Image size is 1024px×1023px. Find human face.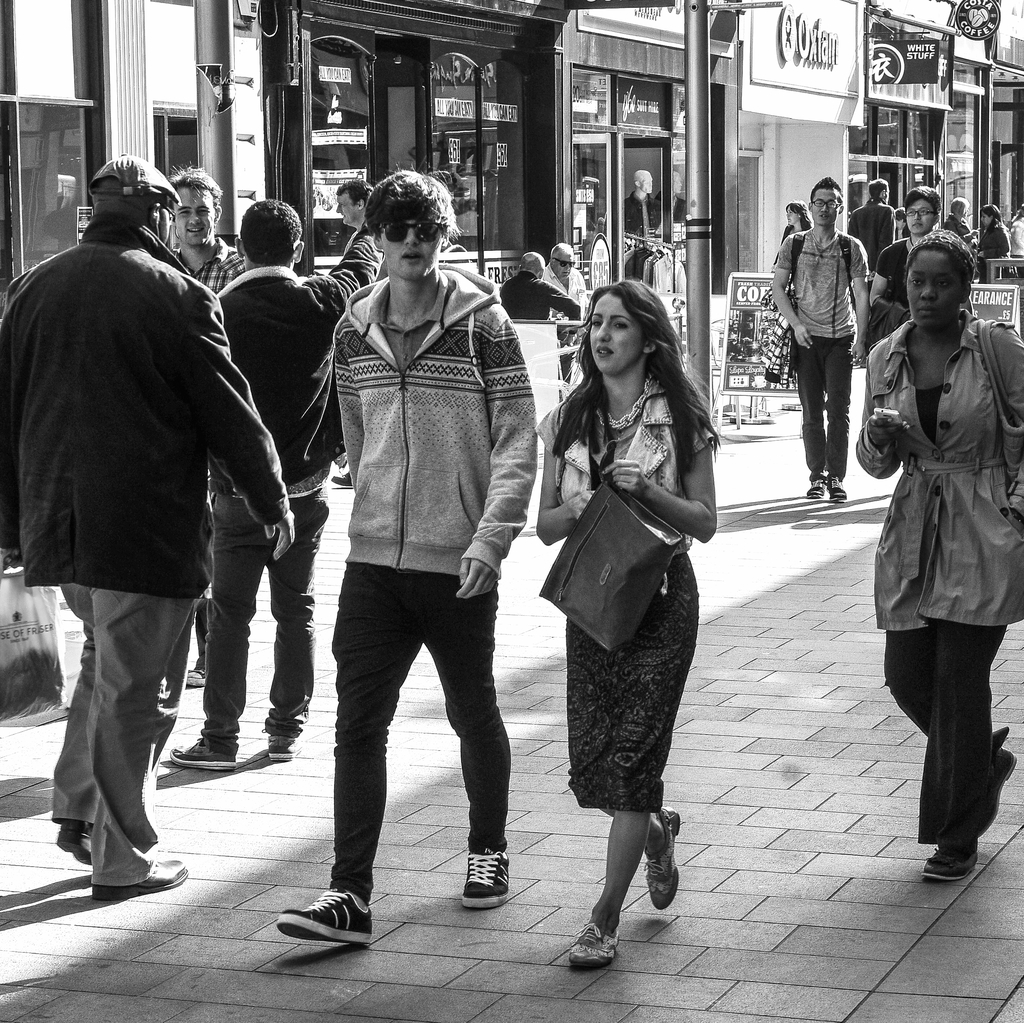
(380,216,443,279).
